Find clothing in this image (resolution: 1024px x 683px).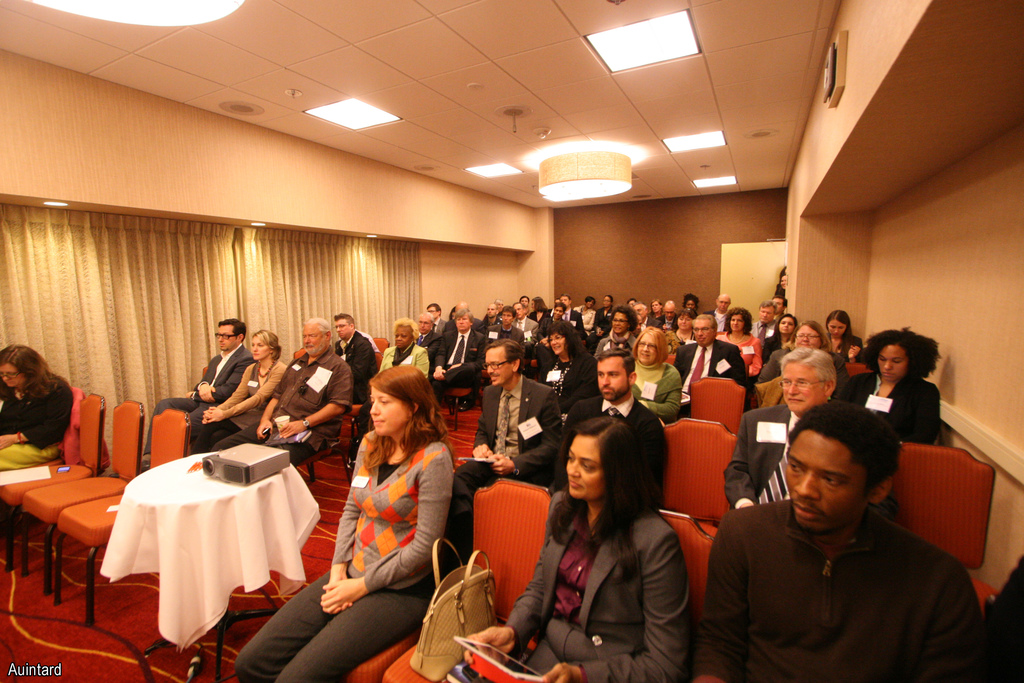
<bbox>566, 389, 669, 494</bbox>.
